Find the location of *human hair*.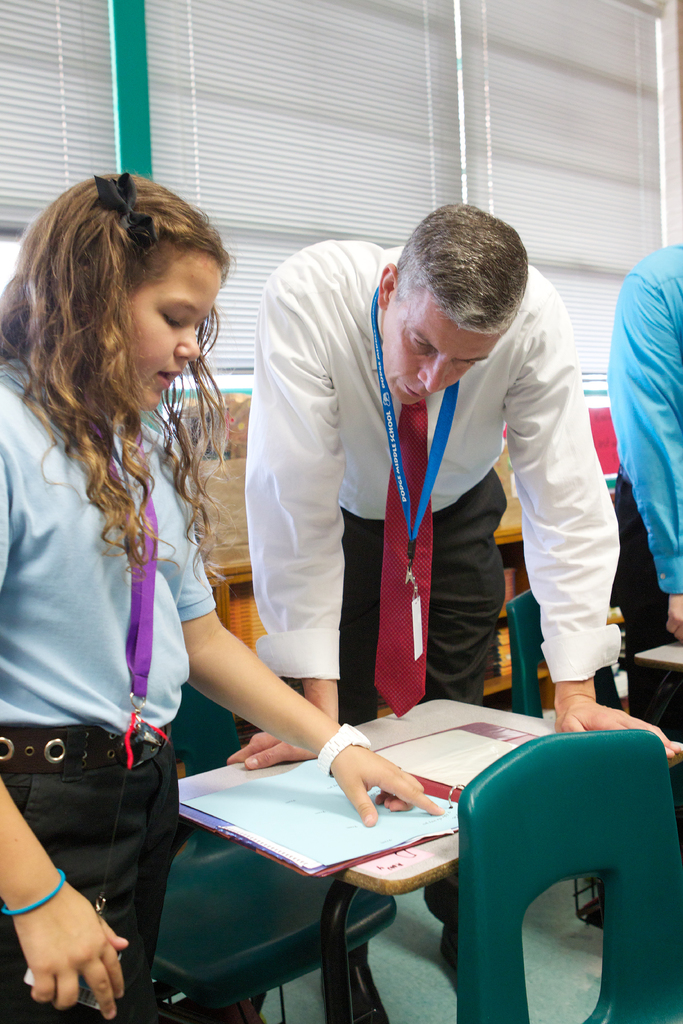
Location: crop(8, 172, 233, 572).
